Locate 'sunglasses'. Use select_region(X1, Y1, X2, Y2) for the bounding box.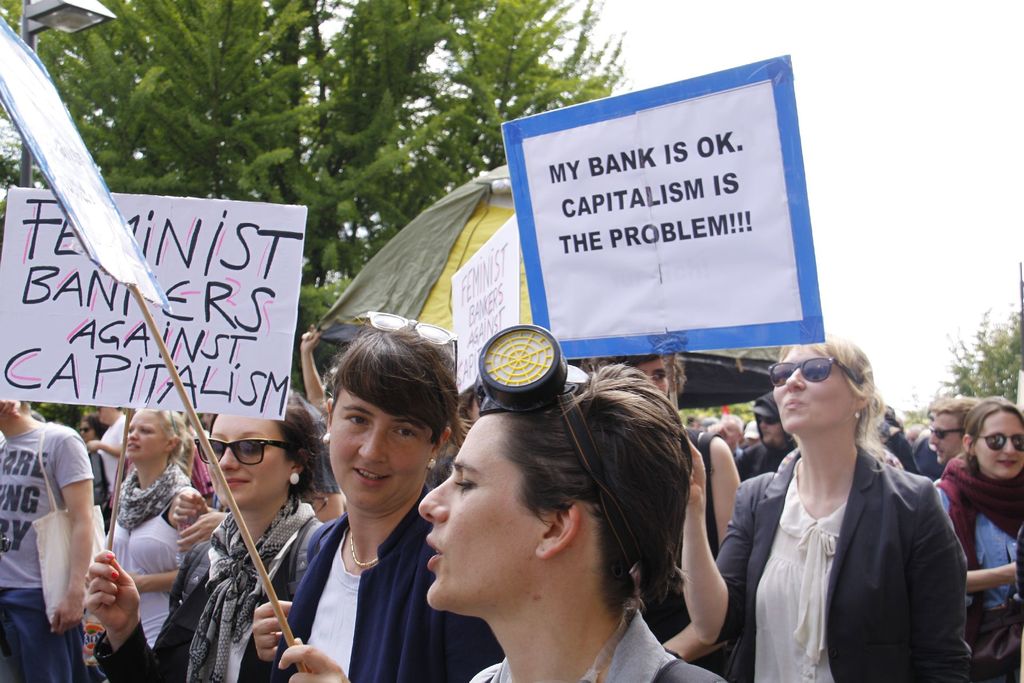
select_region(765, 352, 860, 387).
